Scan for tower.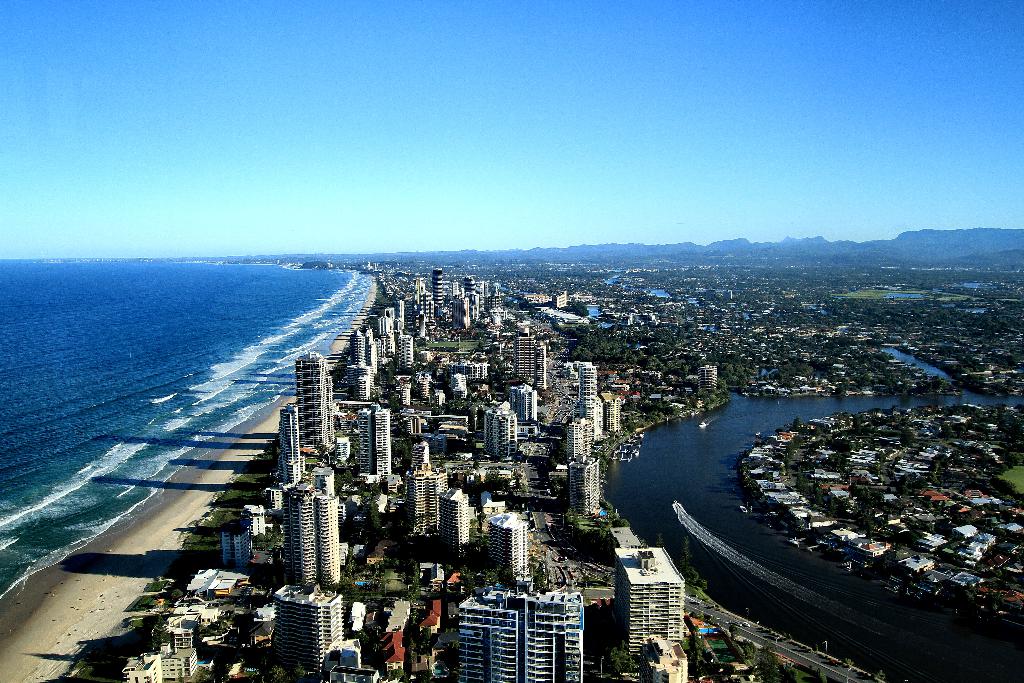
Scan result: box(283, 409, 301, 469).
